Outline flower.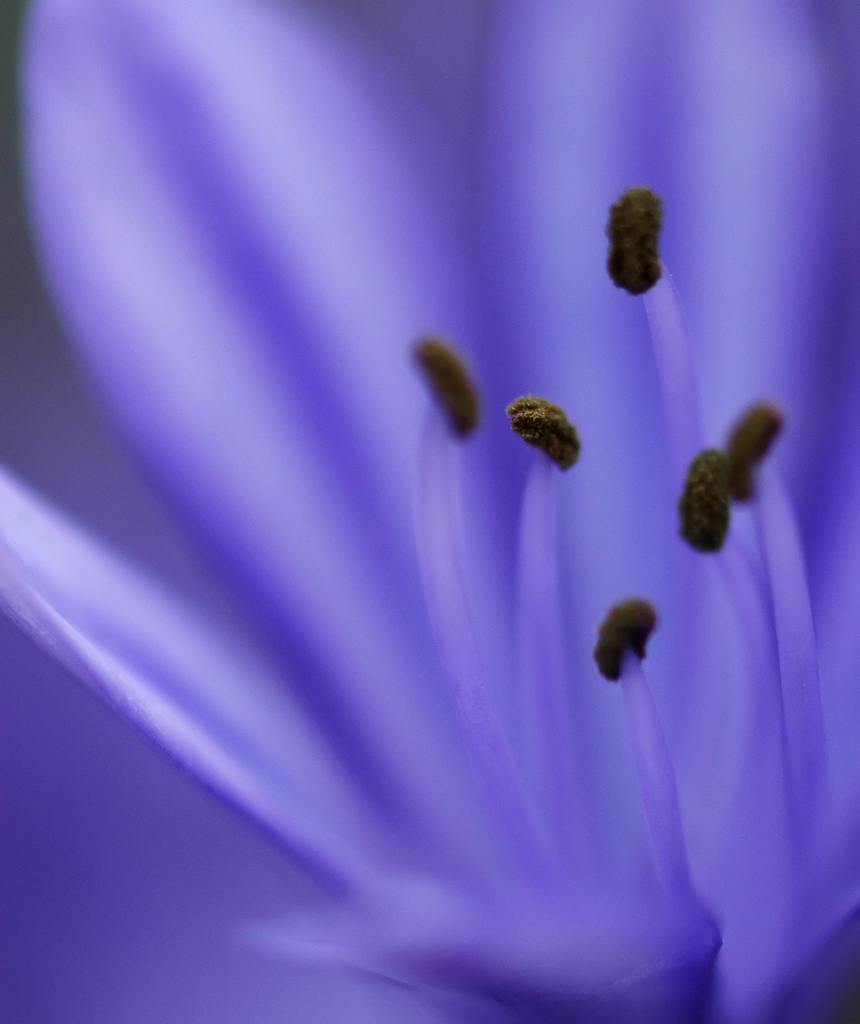
Outline: [15, 51, 810, 986].
